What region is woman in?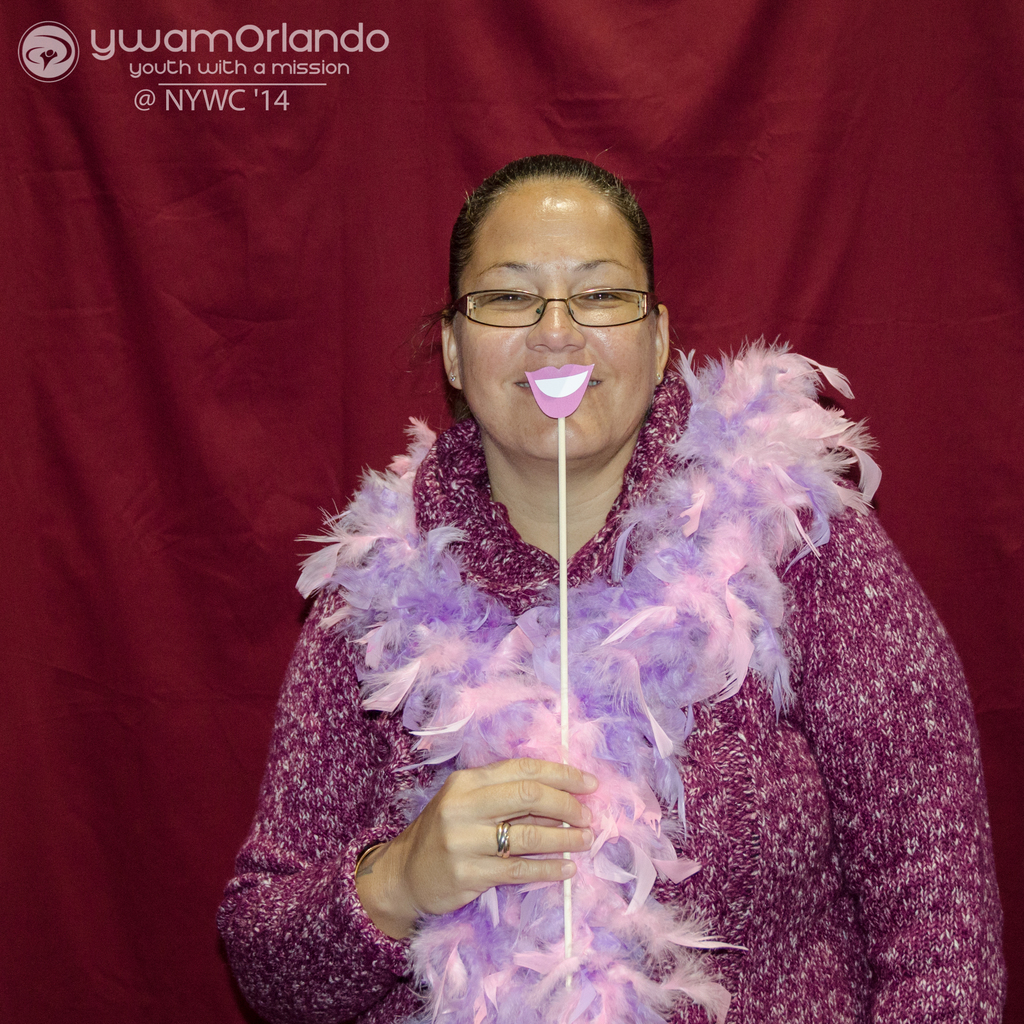
[left=210, top=177, right=954, bottom=1009].
